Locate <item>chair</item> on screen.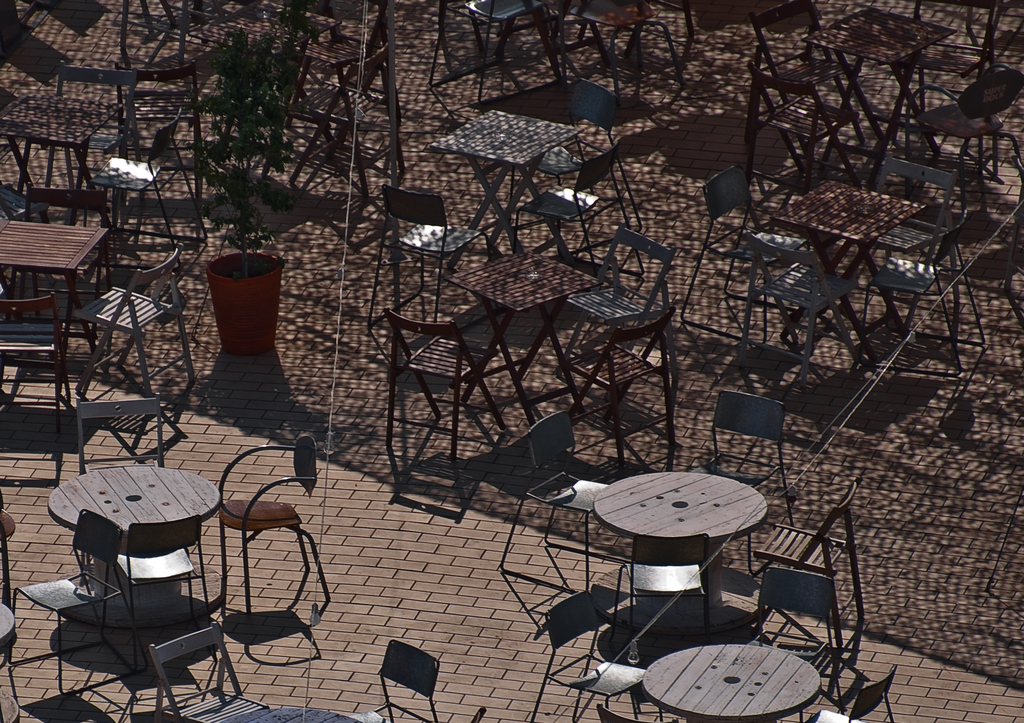
On screen at bbox(496, 405, 639, 589).
